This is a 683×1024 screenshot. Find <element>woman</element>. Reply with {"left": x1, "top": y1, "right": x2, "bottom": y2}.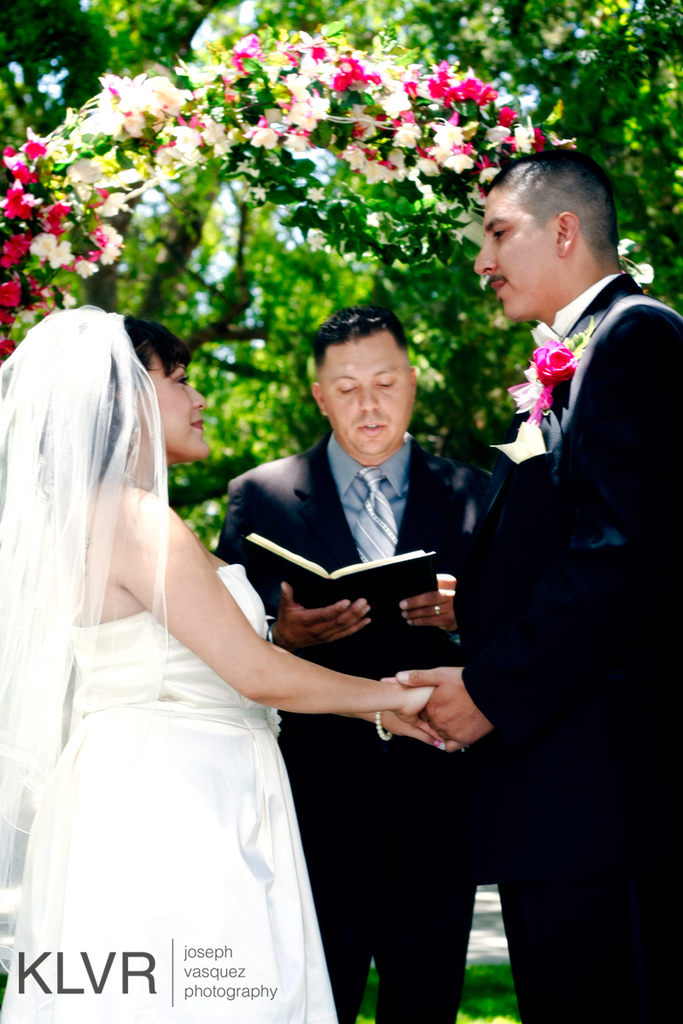
{"left": 0, "top": 305, "right": 439, "bottom": 1023}.
